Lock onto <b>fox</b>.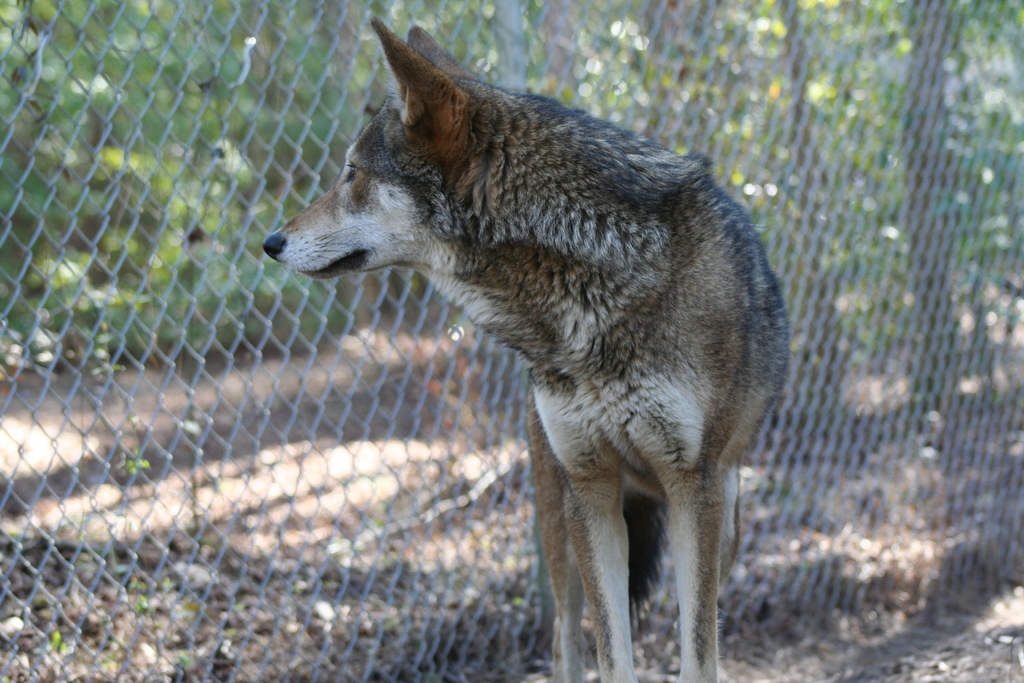
Locked: 260:18:788:681.
